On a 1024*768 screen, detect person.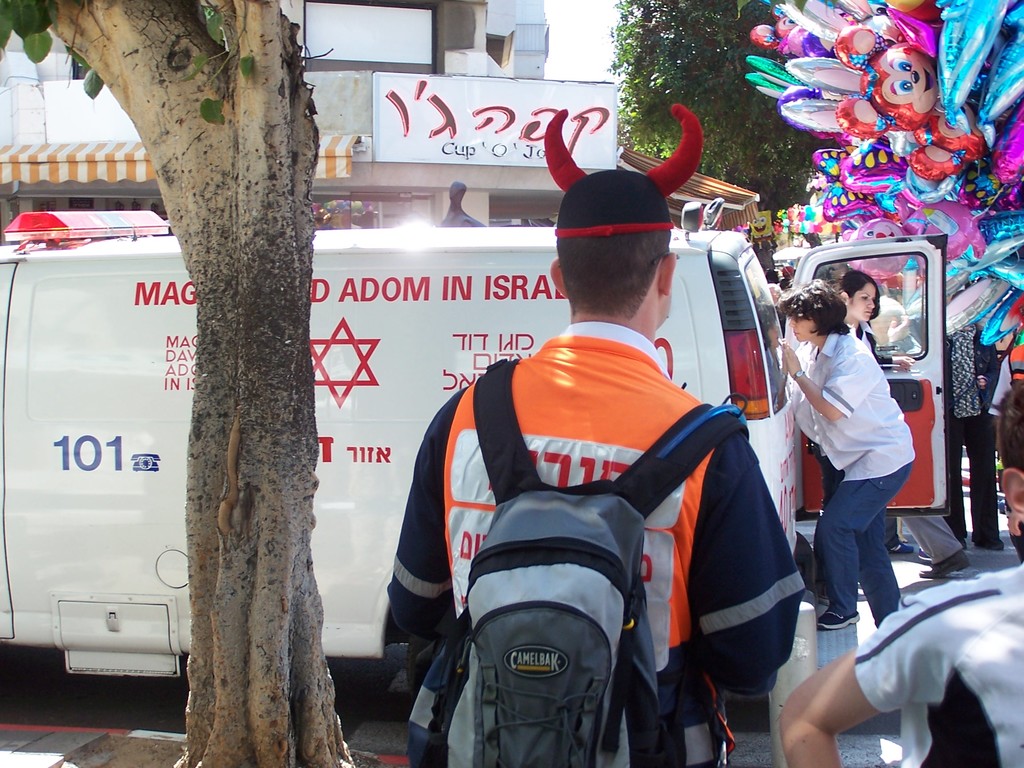
x1=771 y1=277 x2=918 y2=630.
